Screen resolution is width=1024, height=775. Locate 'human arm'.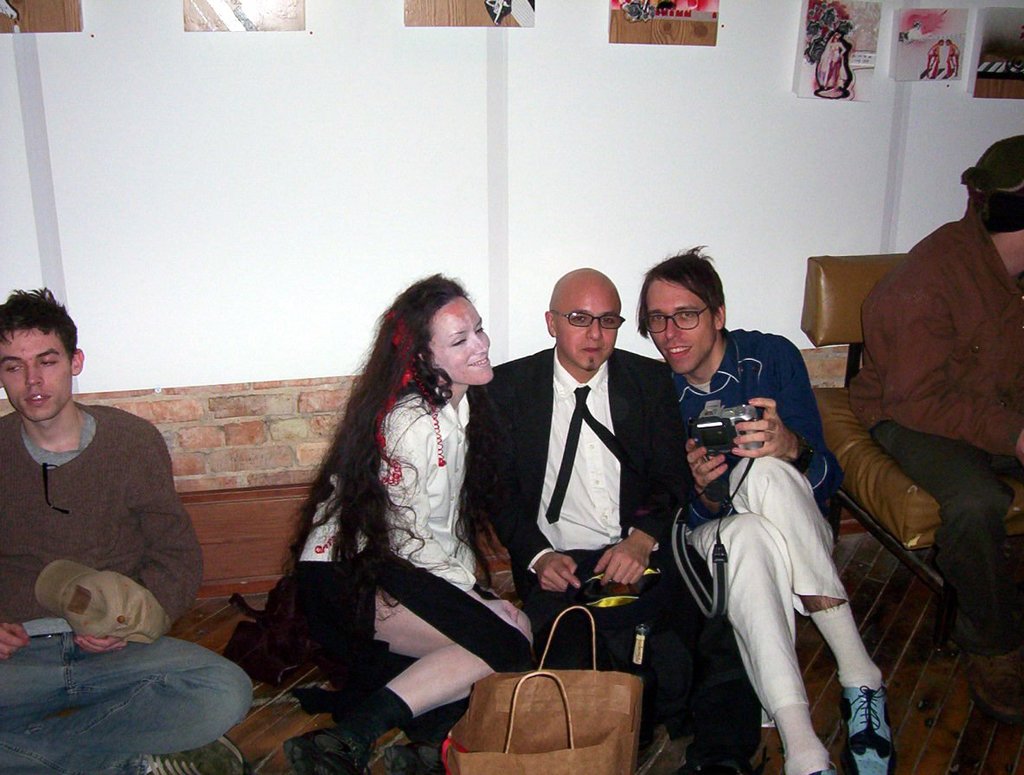
x1=682, y1=436, x2=737, y2=528.
